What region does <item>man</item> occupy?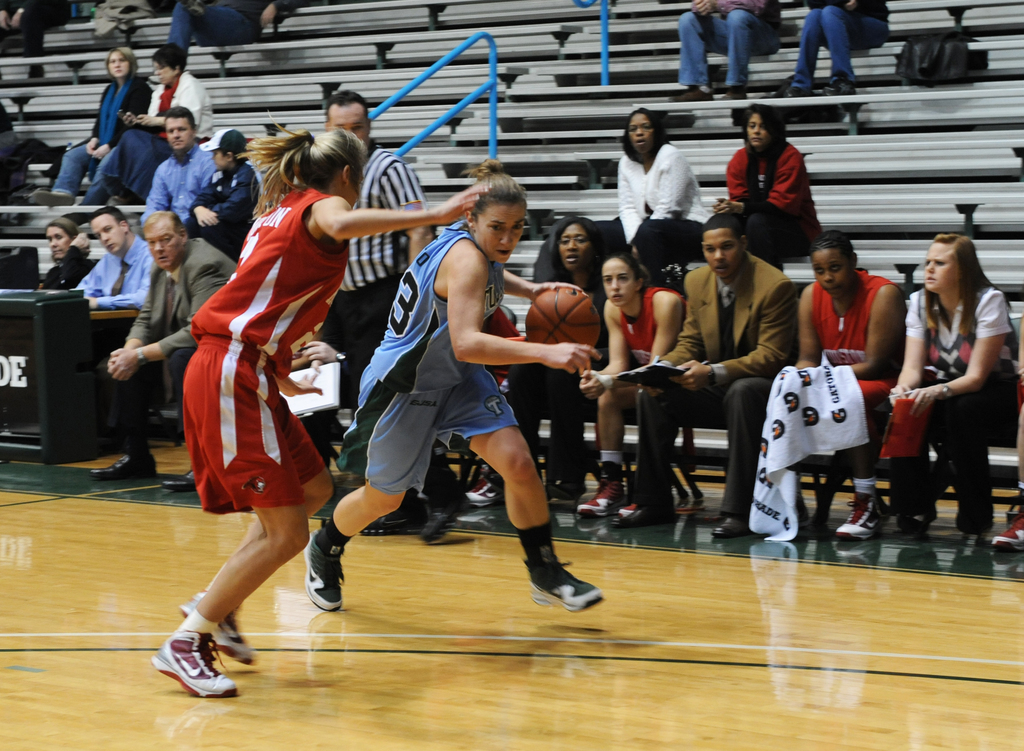
(70,206,160,312).
